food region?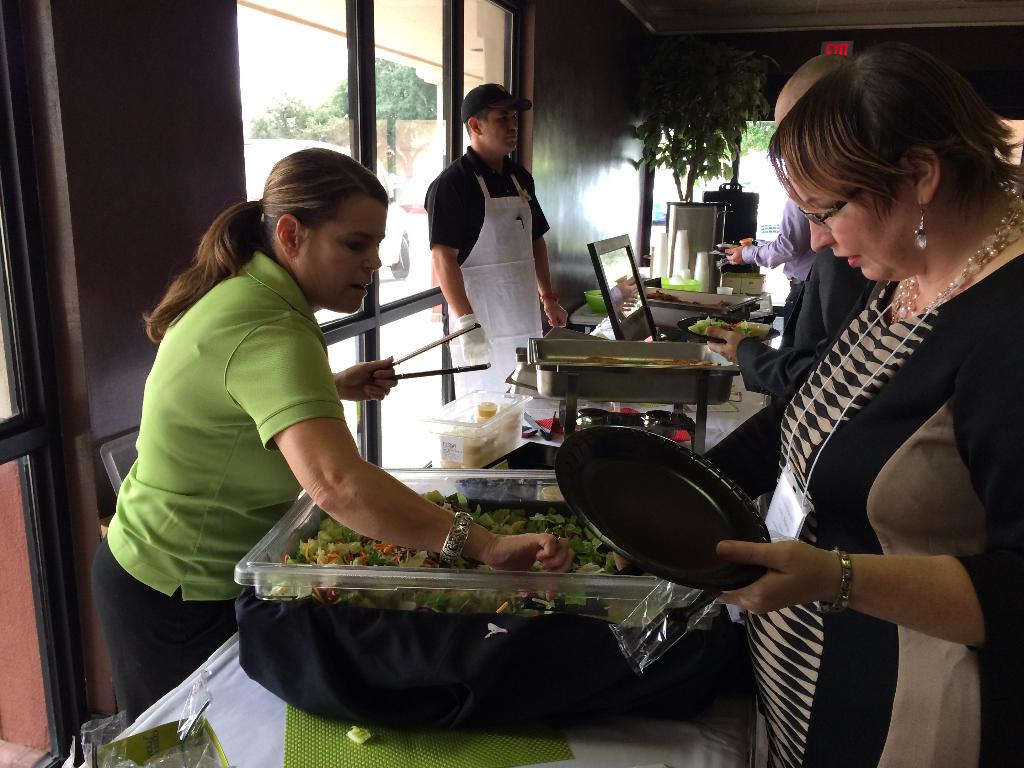
x1=646, y1=289, x2=730, y2=312
